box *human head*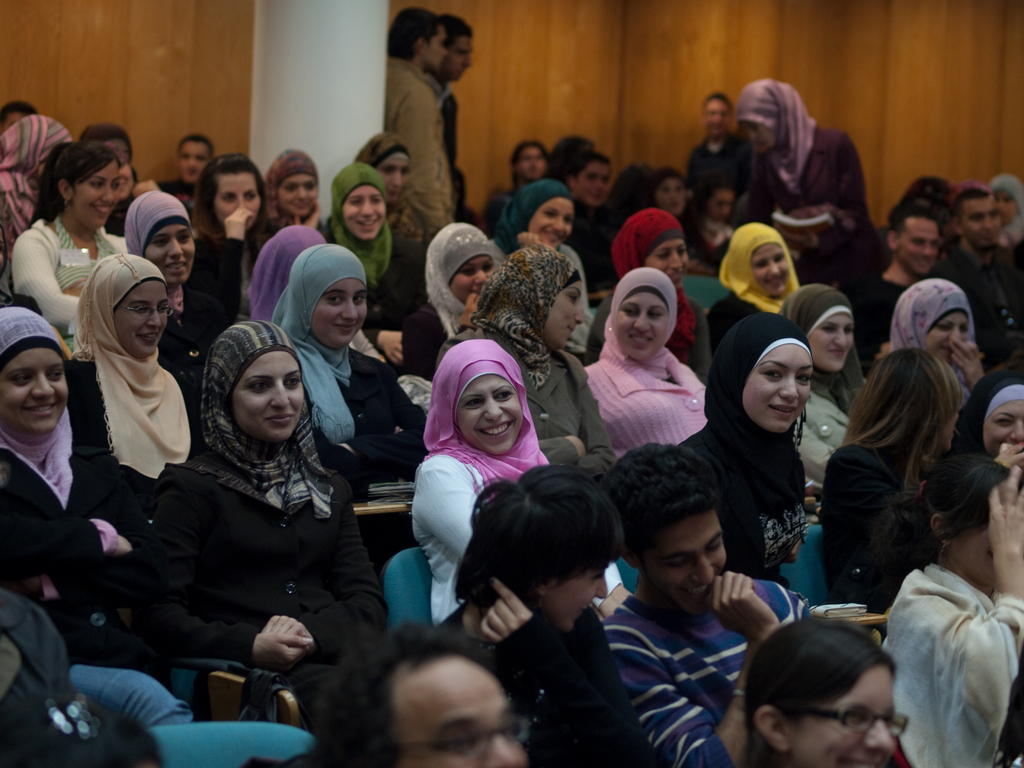
{"left": 386, "top": 4, "right": 449, "bottom": 74}
